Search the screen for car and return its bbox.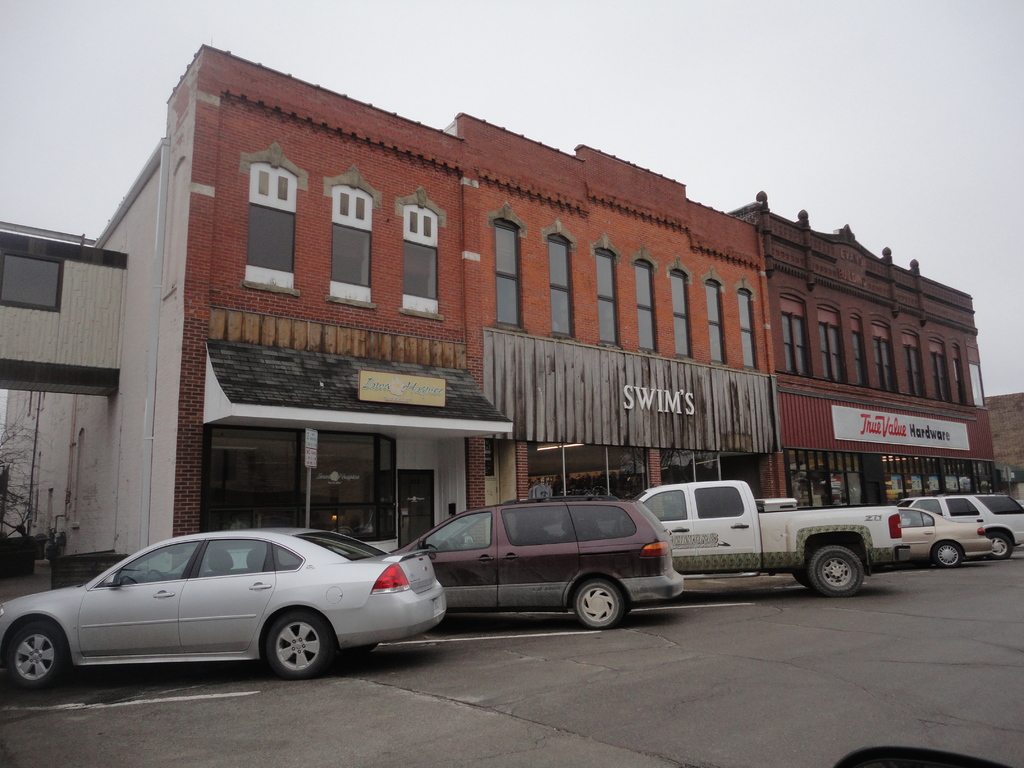
Found: box=[0, 528, 449, 691].
